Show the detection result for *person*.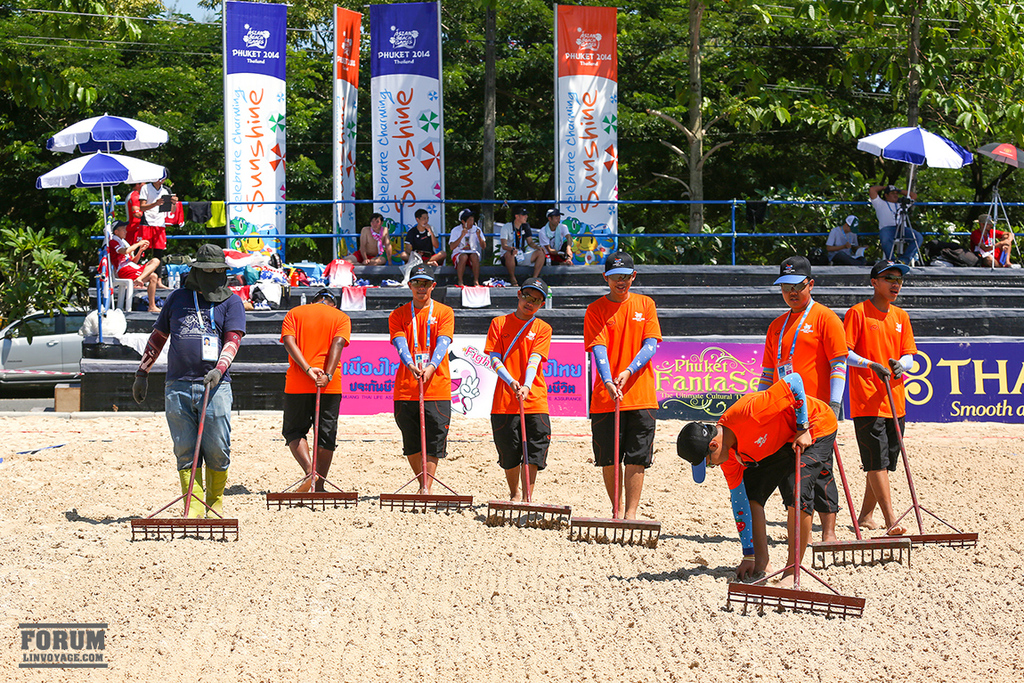
[533,200,582,267].
